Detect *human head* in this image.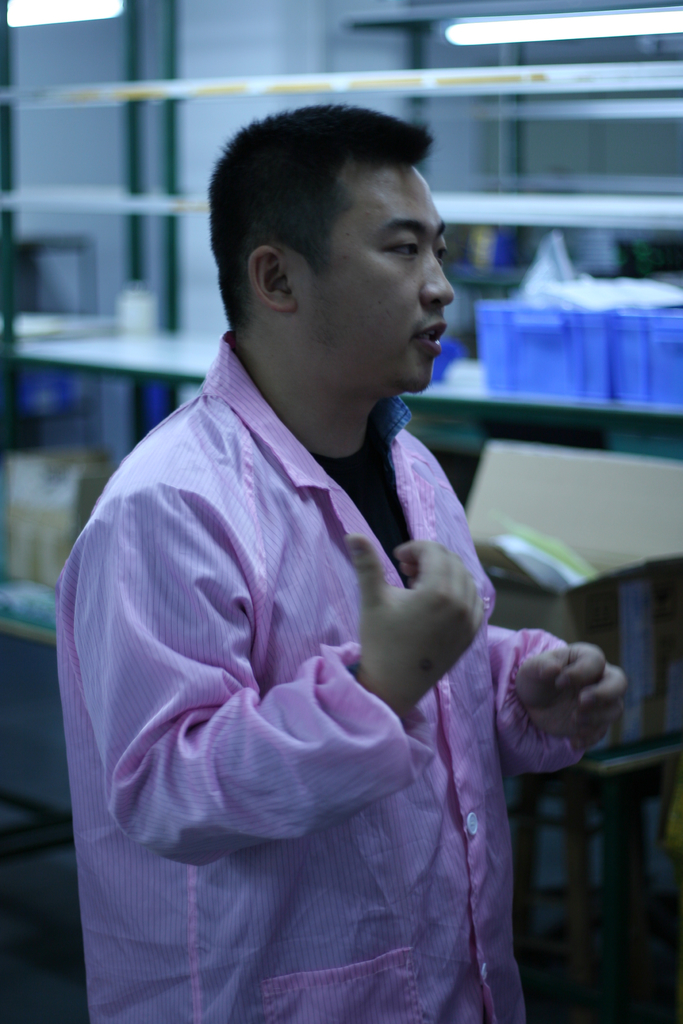
Detection: region(198, 90, 470, 399).
